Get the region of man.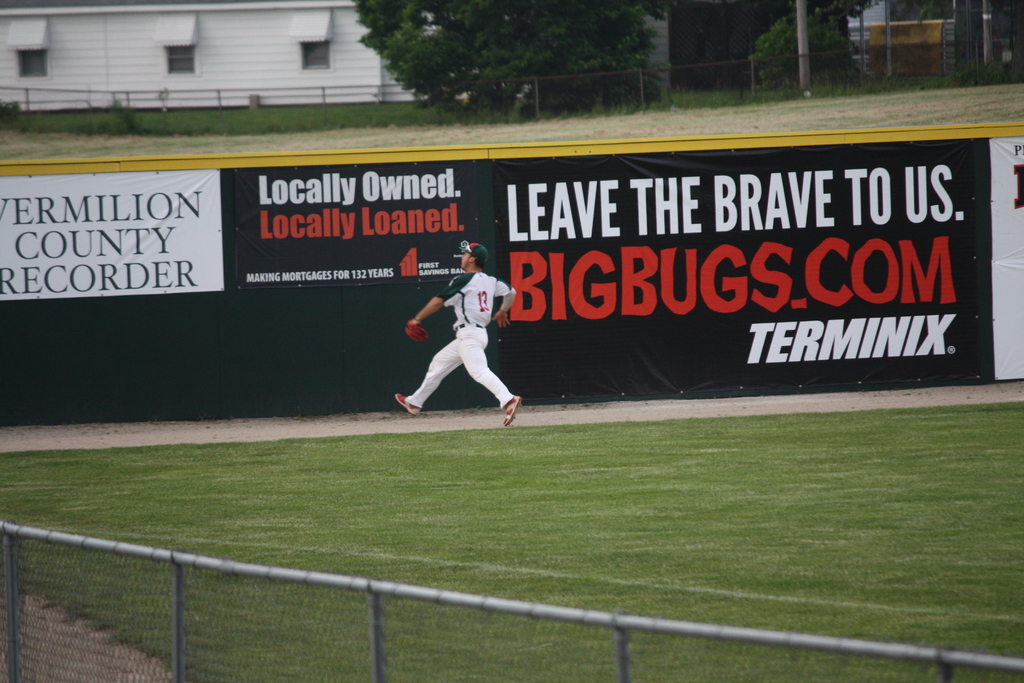
396/240/532/429.
